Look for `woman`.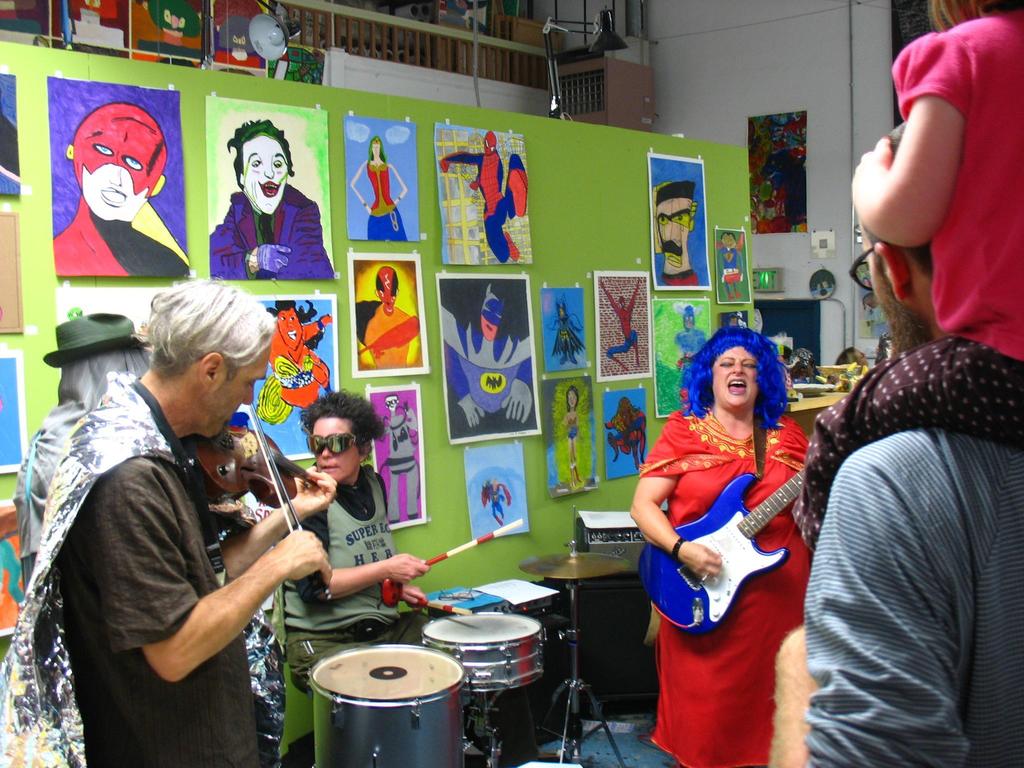
Found: <region>270, 391, 433, 767</region>.
